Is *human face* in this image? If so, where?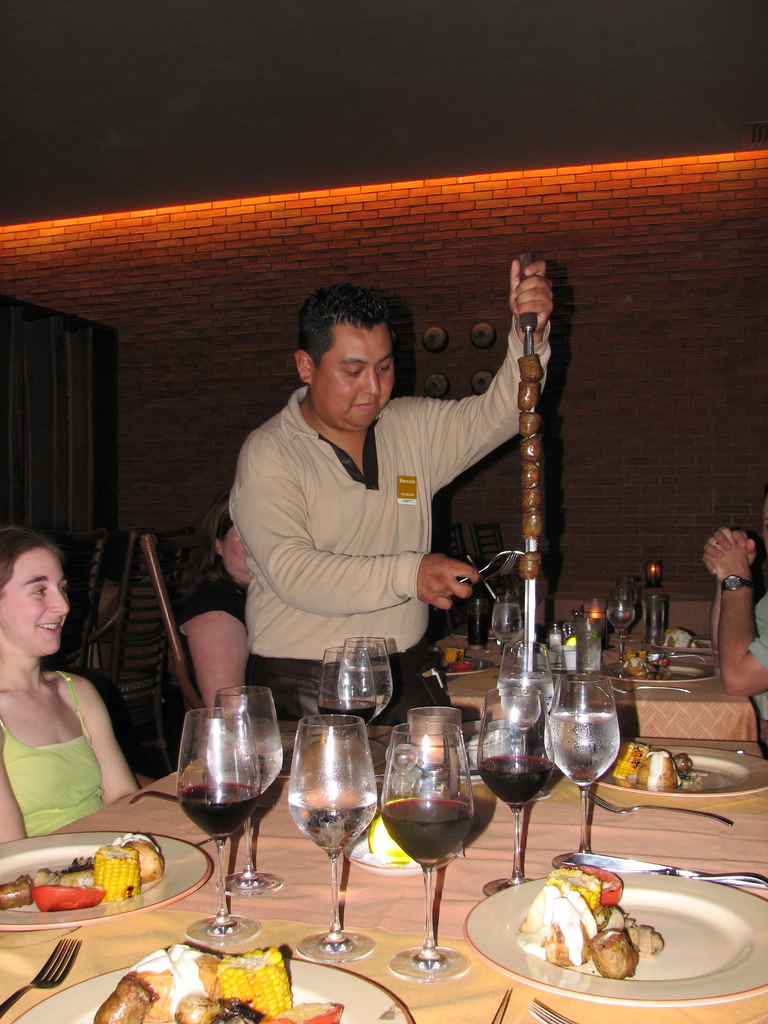
Yes, at x1=0, y1=548, x2=70, y2=654.
